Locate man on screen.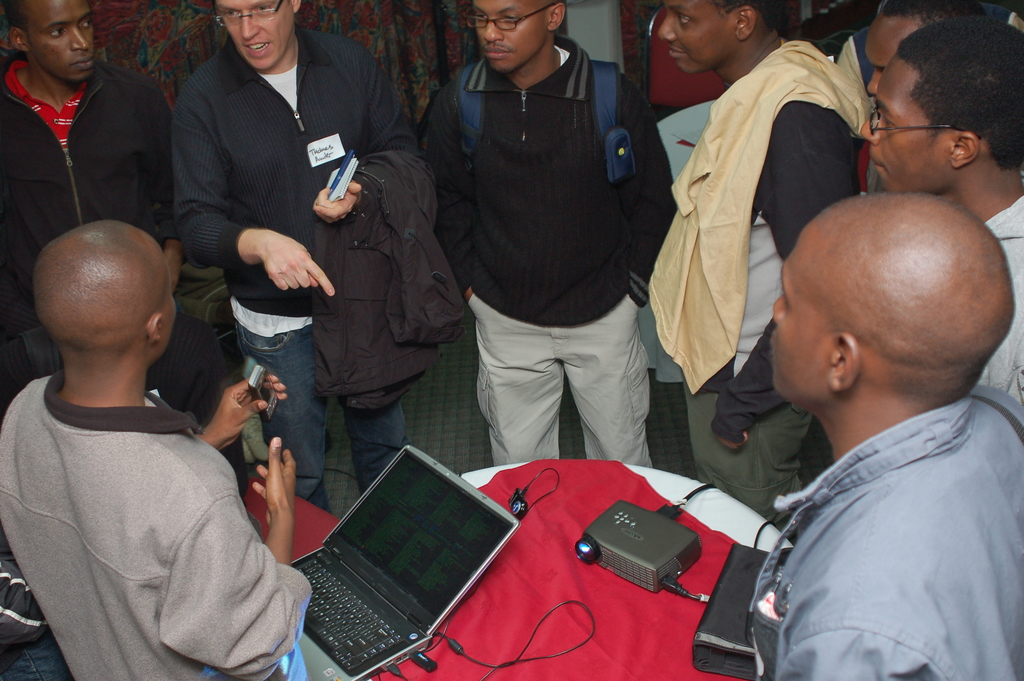
On screen at <bbox>866, 0, 993, 190</bbox>.
